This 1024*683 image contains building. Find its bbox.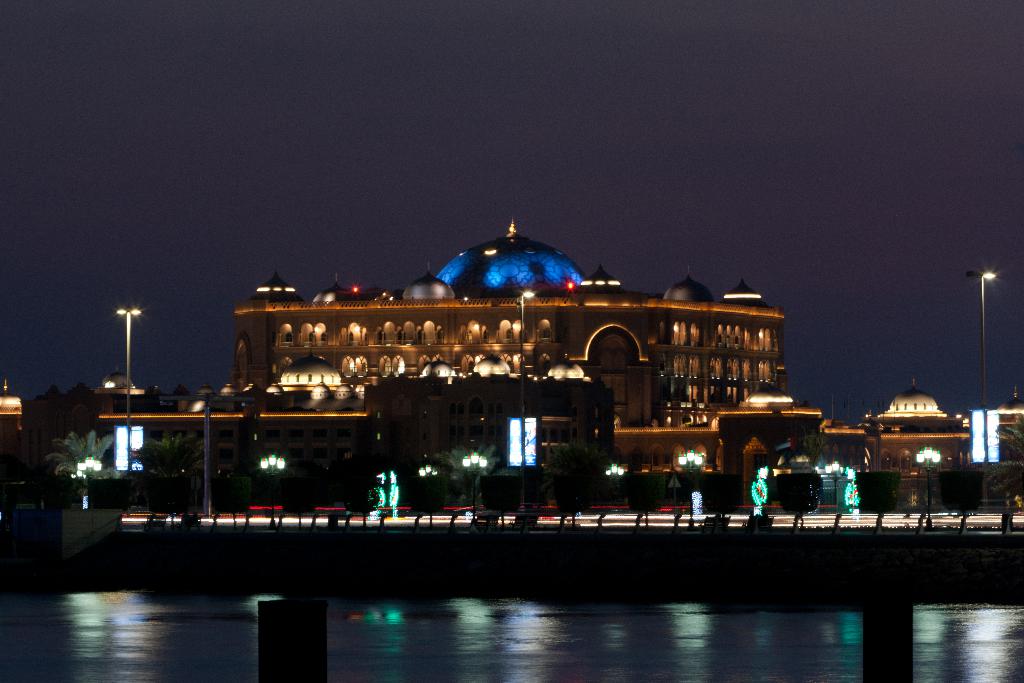
x1=362, y1=354, x2=609, y2=472.
